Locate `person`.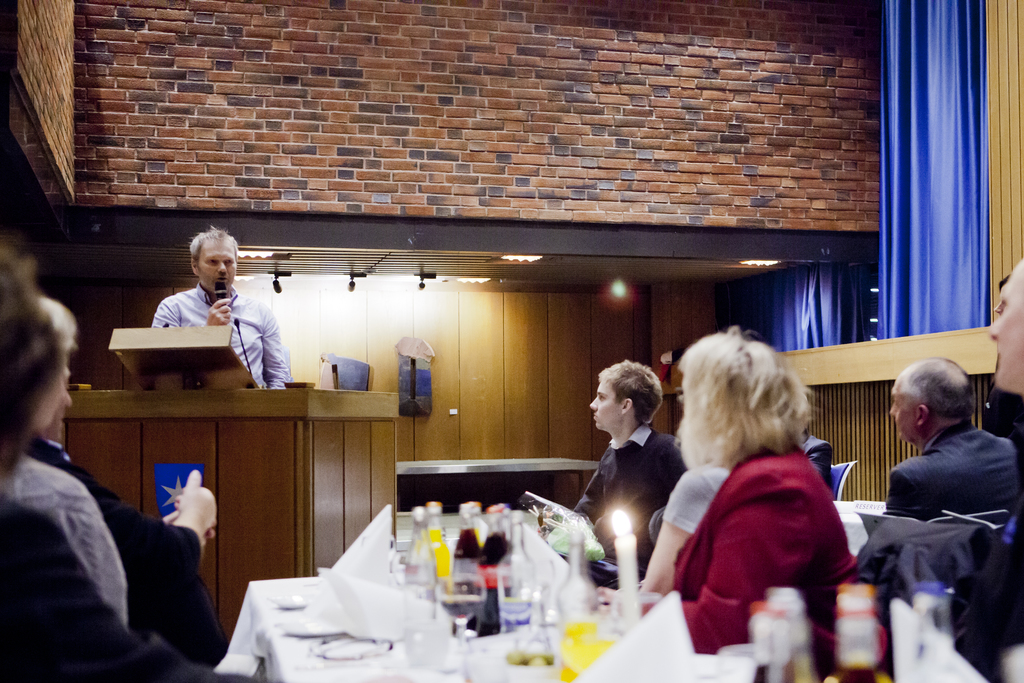
Bounding box: box(953, 260, 1023, 682).
